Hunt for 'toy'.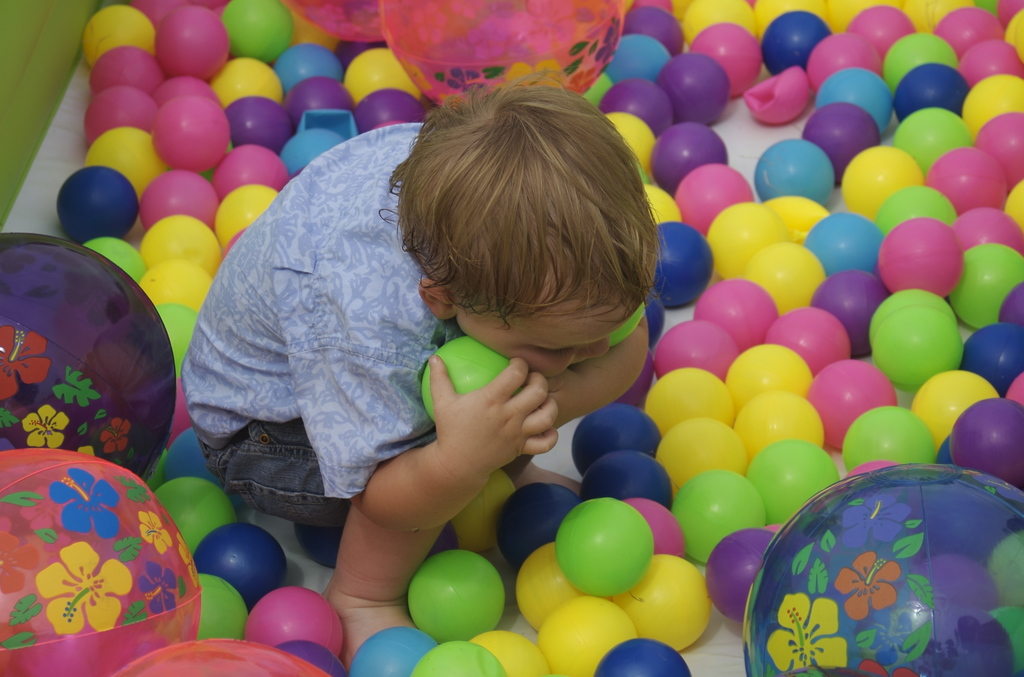
Hunted down at (723, 396, 827, 473).
